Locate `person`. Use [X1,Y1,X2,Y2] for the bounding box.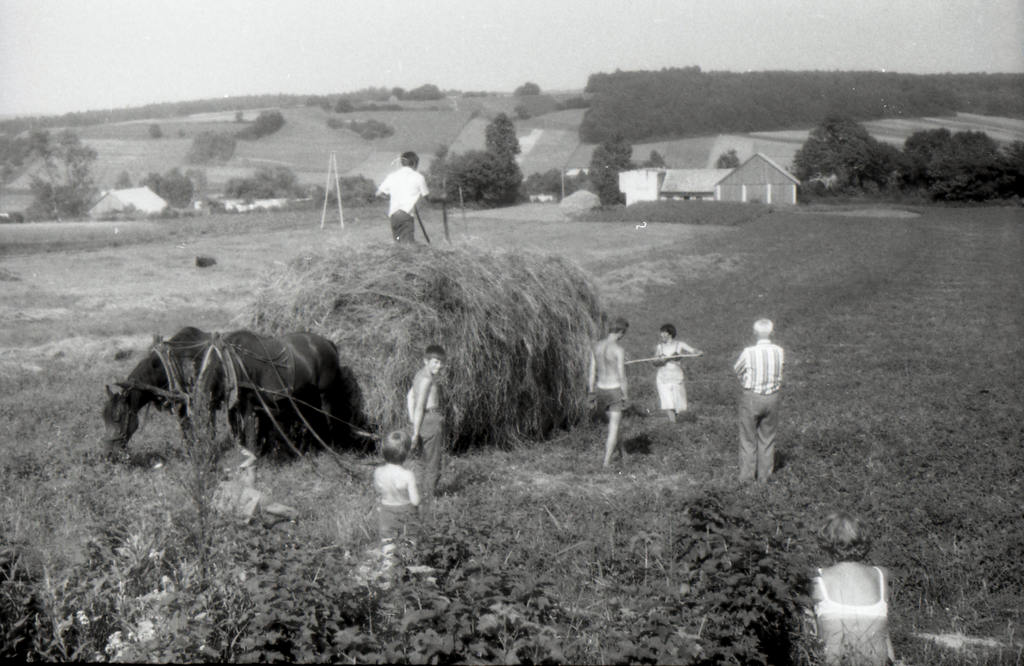
[585,311,635,482].
